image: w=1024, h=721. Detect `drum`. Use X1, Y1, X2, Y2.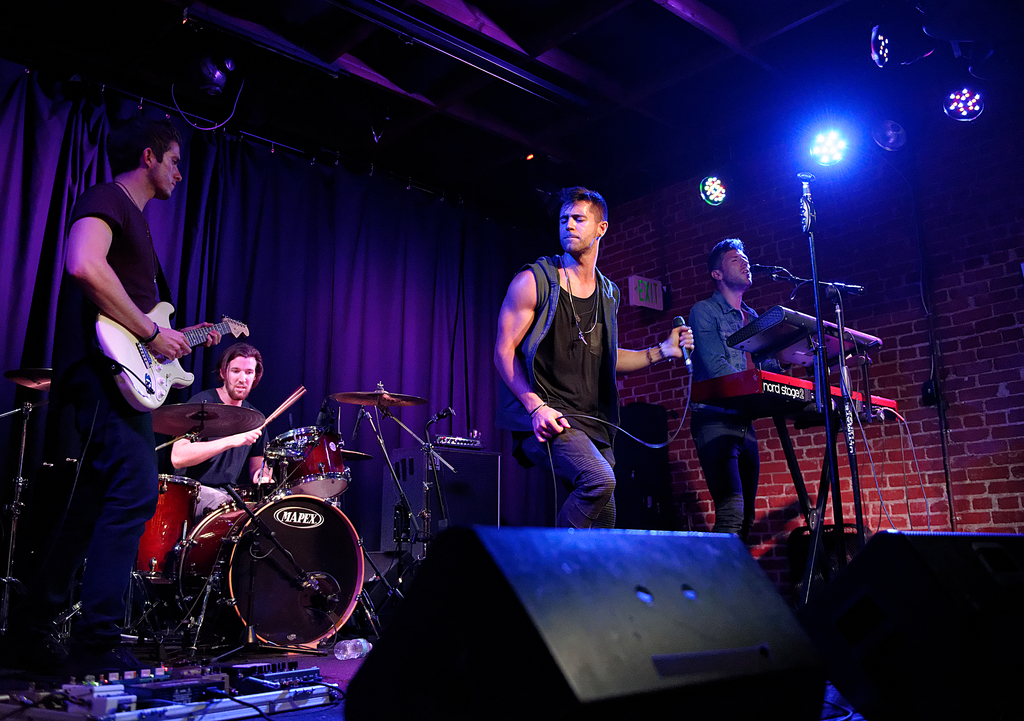
178, 494, 366, 652.
